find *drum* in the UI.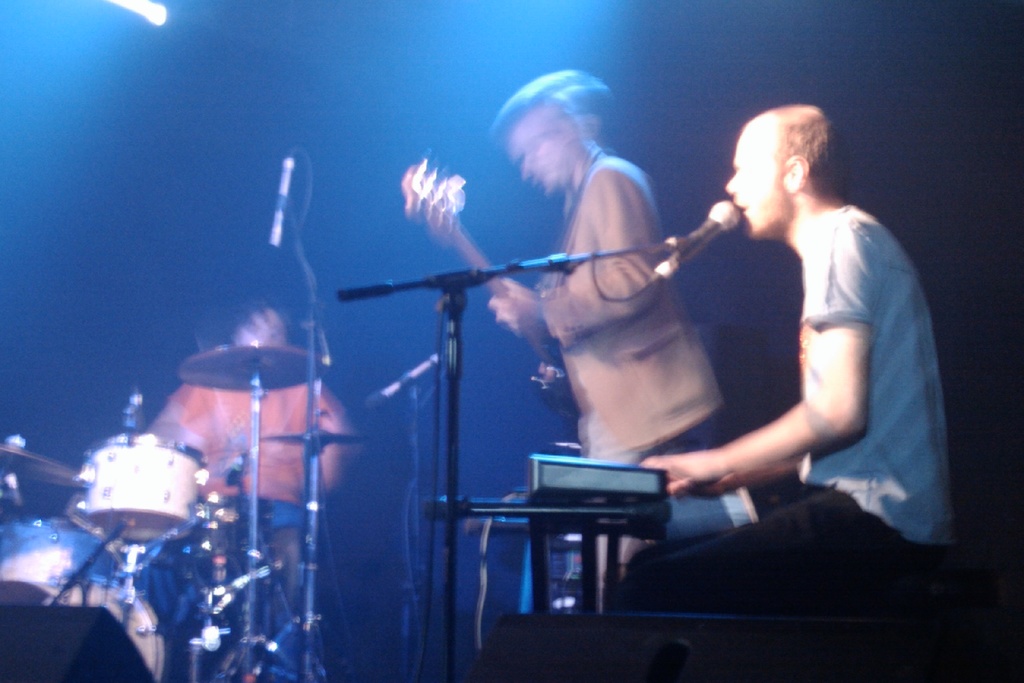
UI element at [547,469,756,620].
